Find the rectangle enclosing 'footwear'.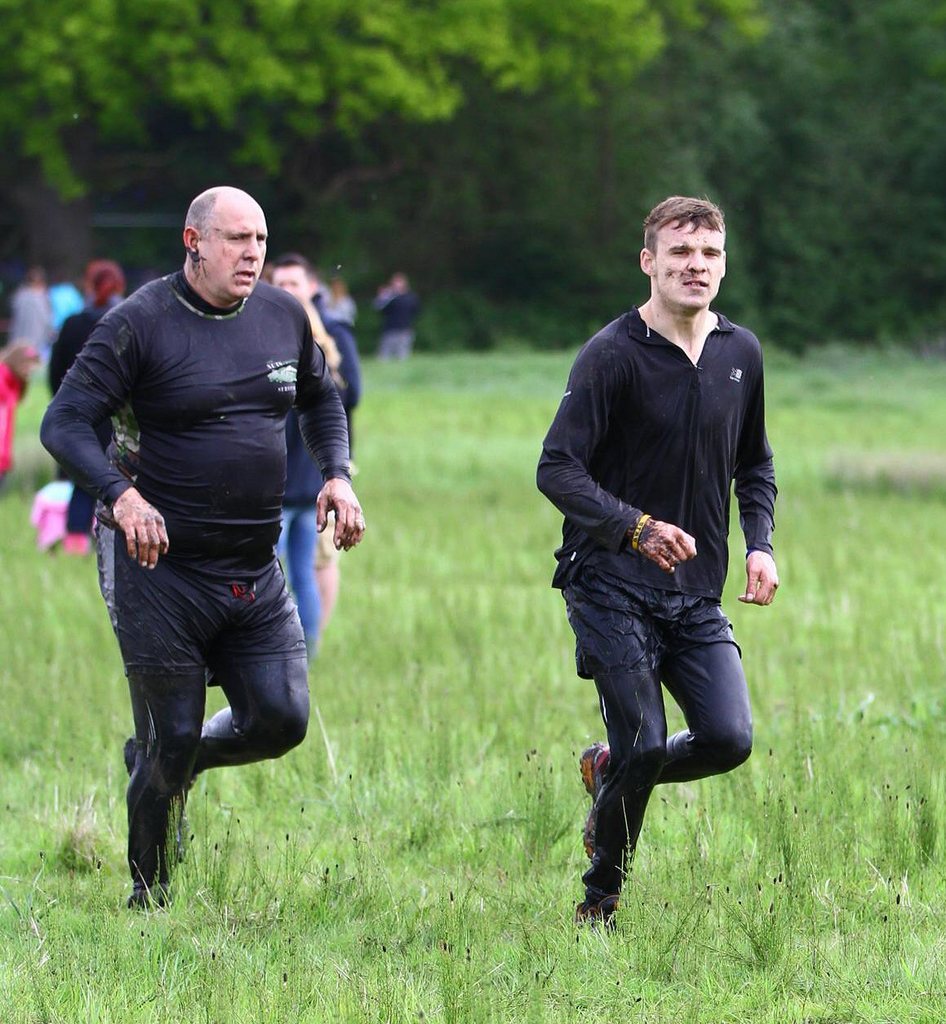
{"left": 574, "top": 895, "right": 618, "bottom": 948}.
